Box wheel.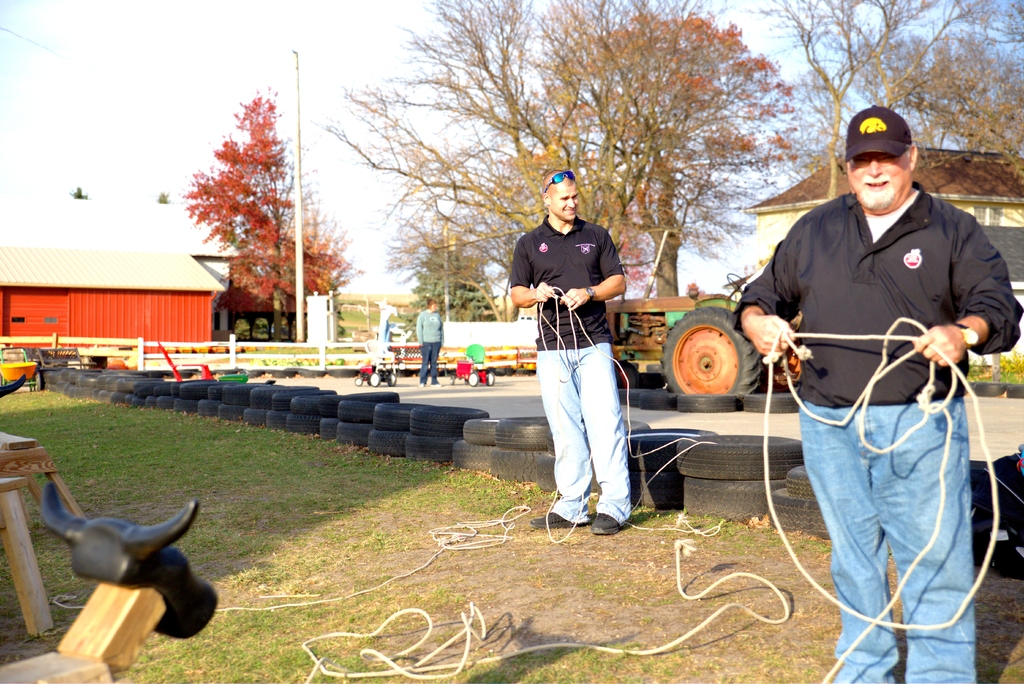
(264,368,294,379).
